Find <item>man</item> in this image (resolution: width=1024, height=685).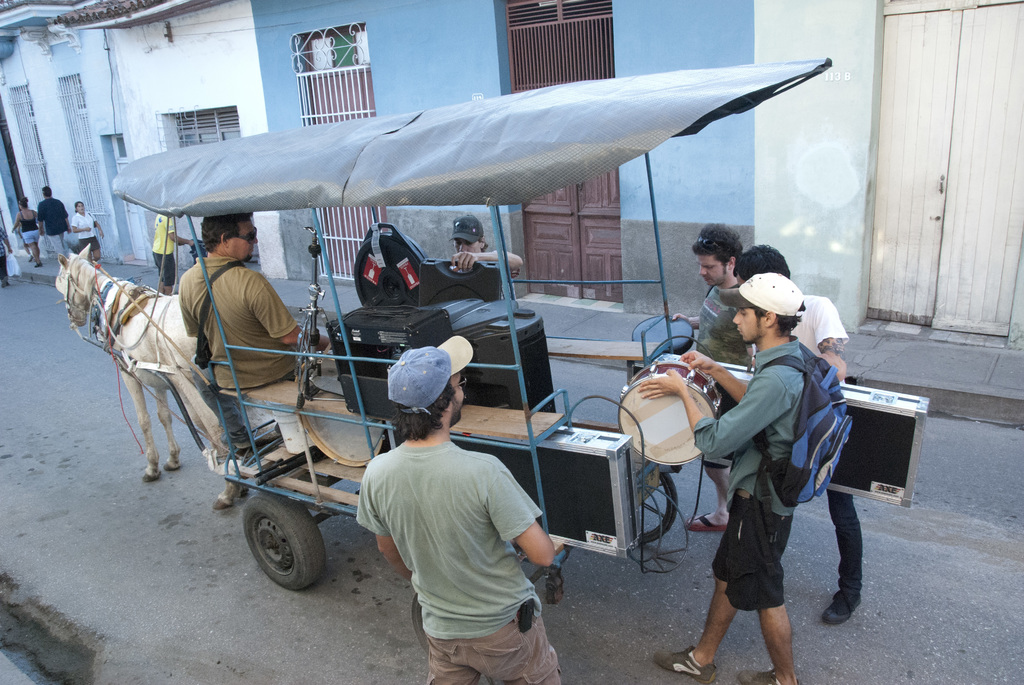
{"x1": 667, "y1": 217, "x2": 765, "y2": 525}.
